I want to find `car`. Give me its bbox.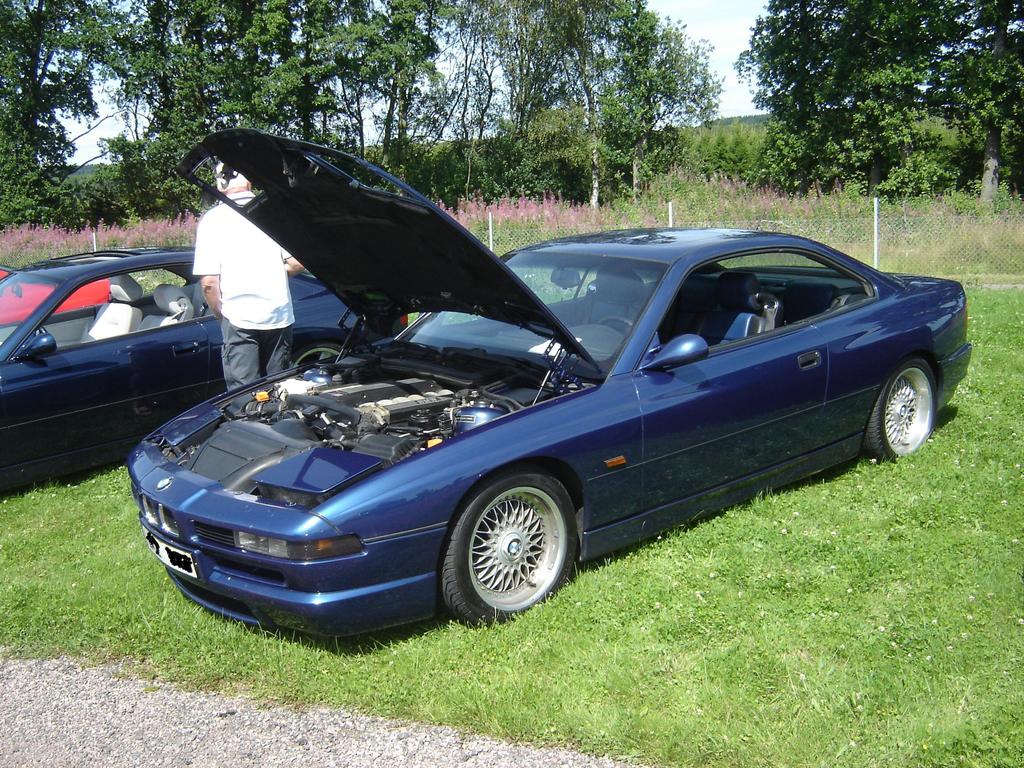
(0, 245, 417, 499).
